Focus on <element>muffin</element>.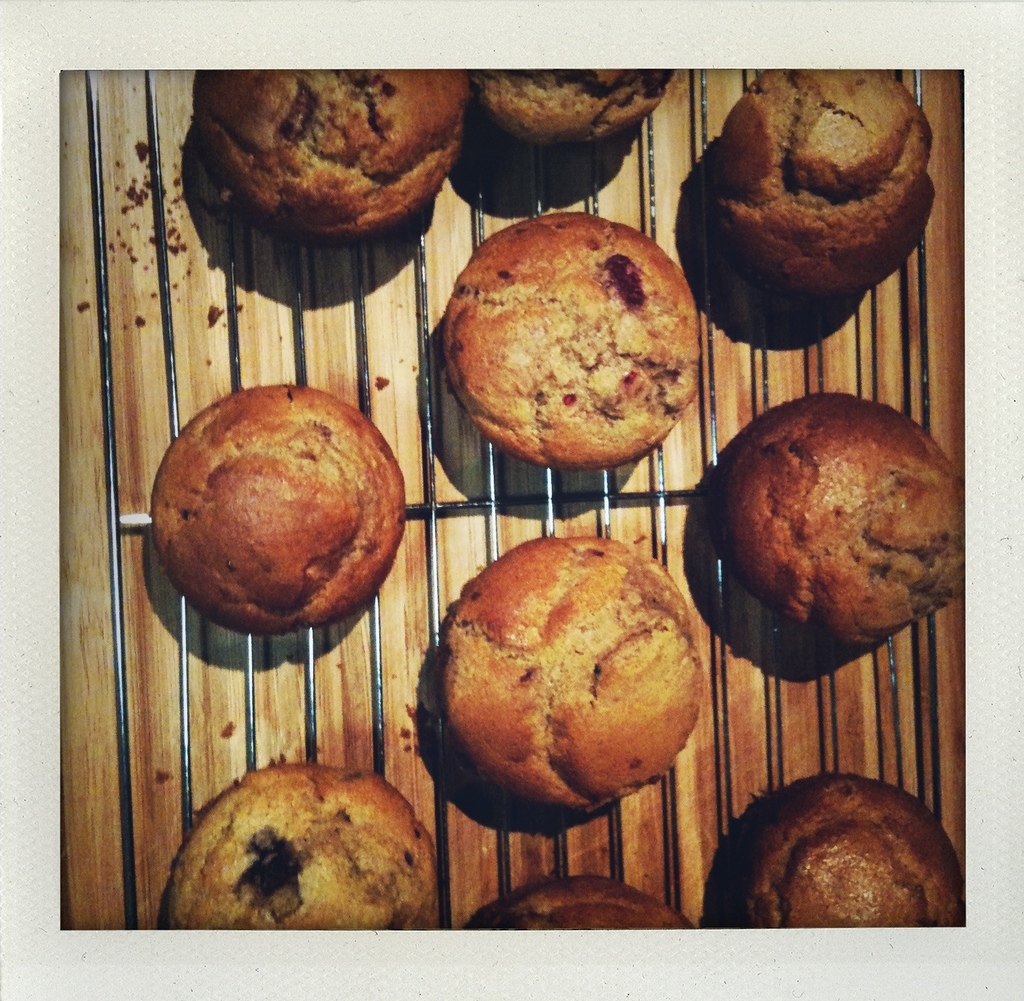
Focused at x1=162 y1=755 x2=441 y2=937.
